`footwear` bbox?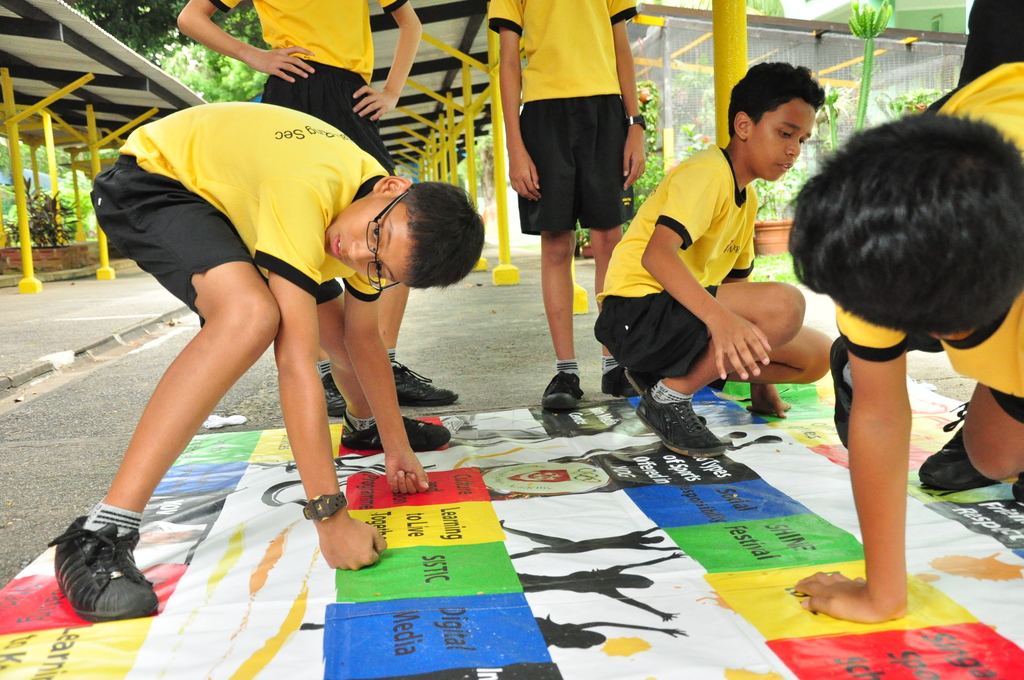
(left=384, top=359, right=460, bottom=408)
